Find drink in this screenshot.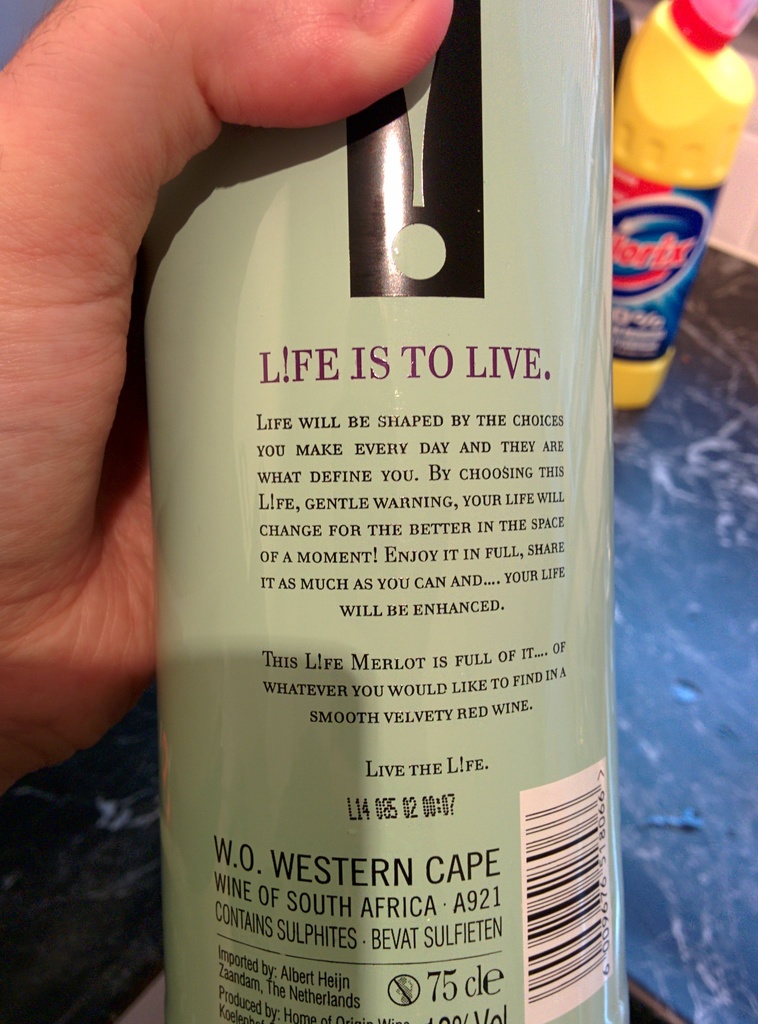
The bounding box for drink is x1=141, y1=0, x2=609, y2=1023.
